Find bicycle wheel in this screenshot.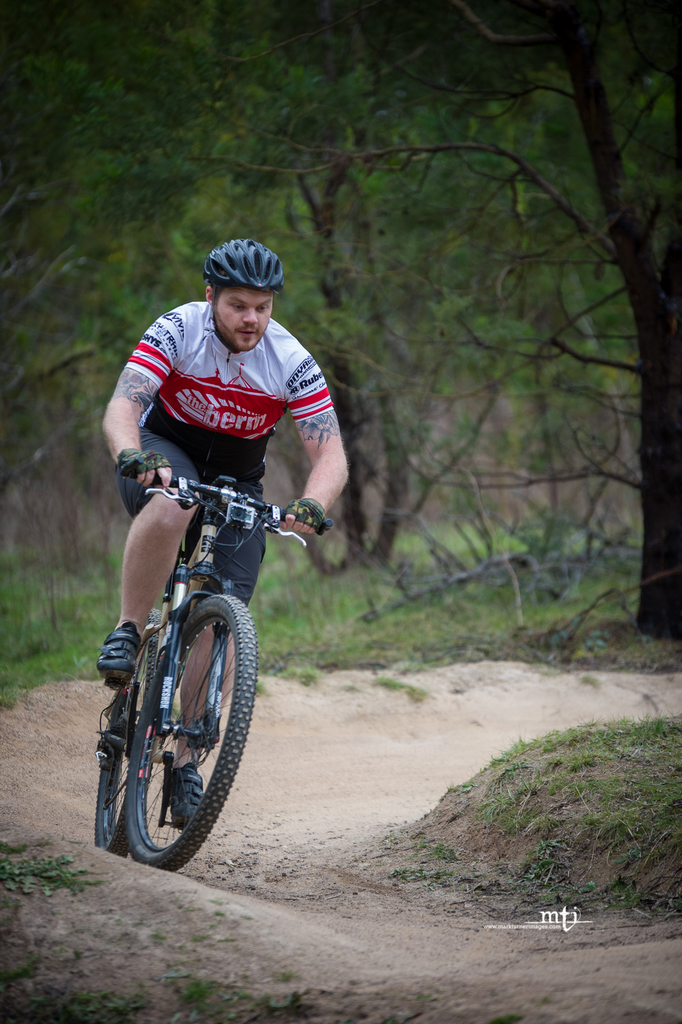
The bounding box for bicycle wheel is Rect(99, 549, 302, 880).
